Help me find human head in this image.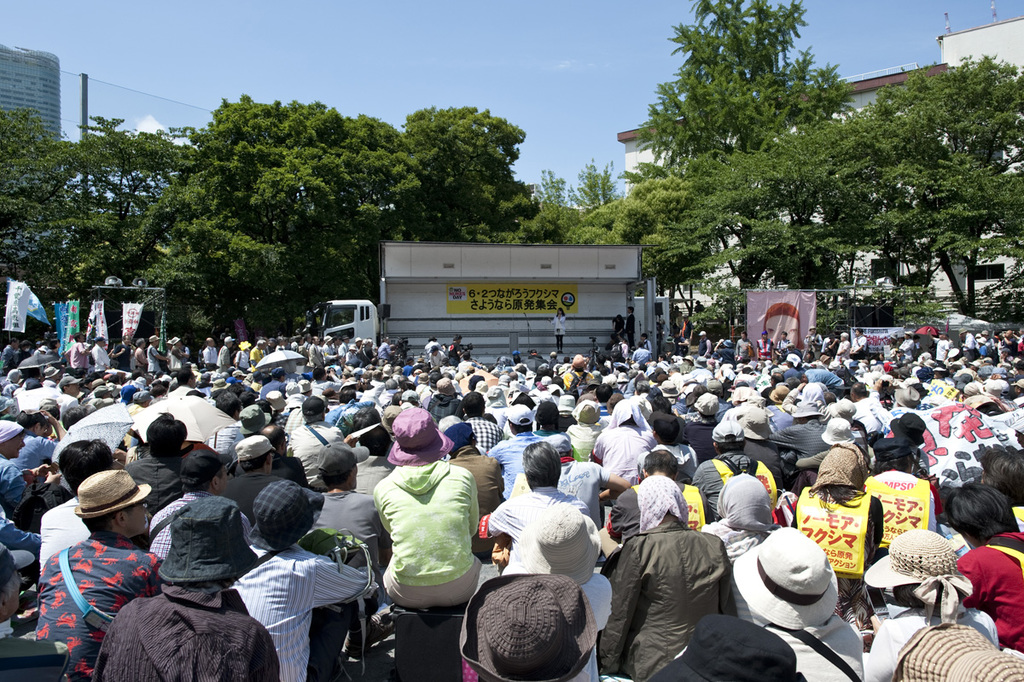
Found it: bbox(946, 648, 1023, 681).
